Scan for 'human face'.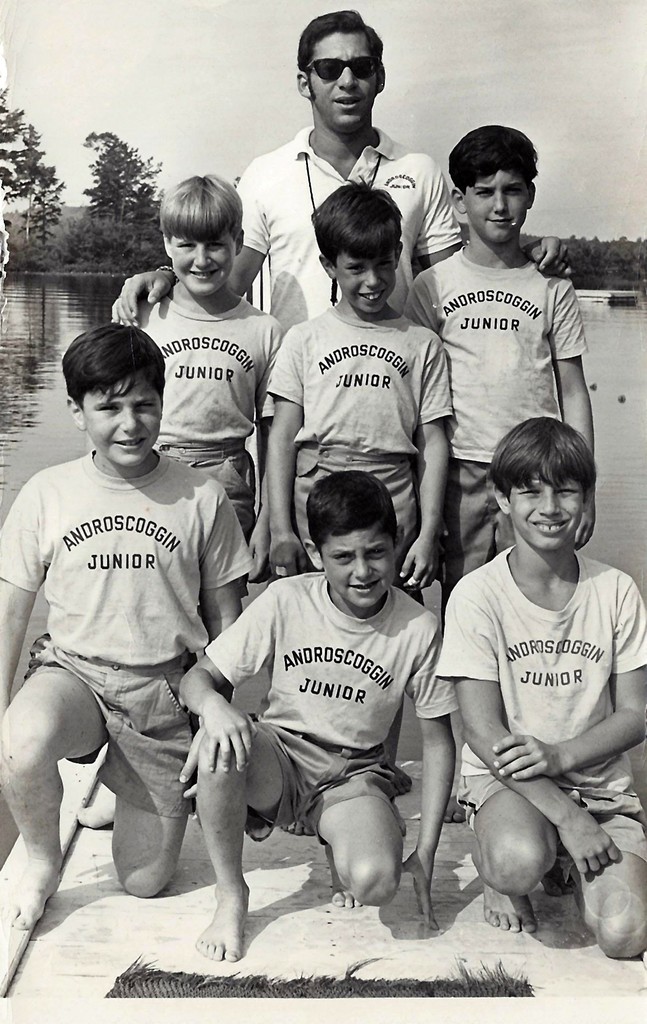
Scan result: <box>309,30,382,134</box>.
